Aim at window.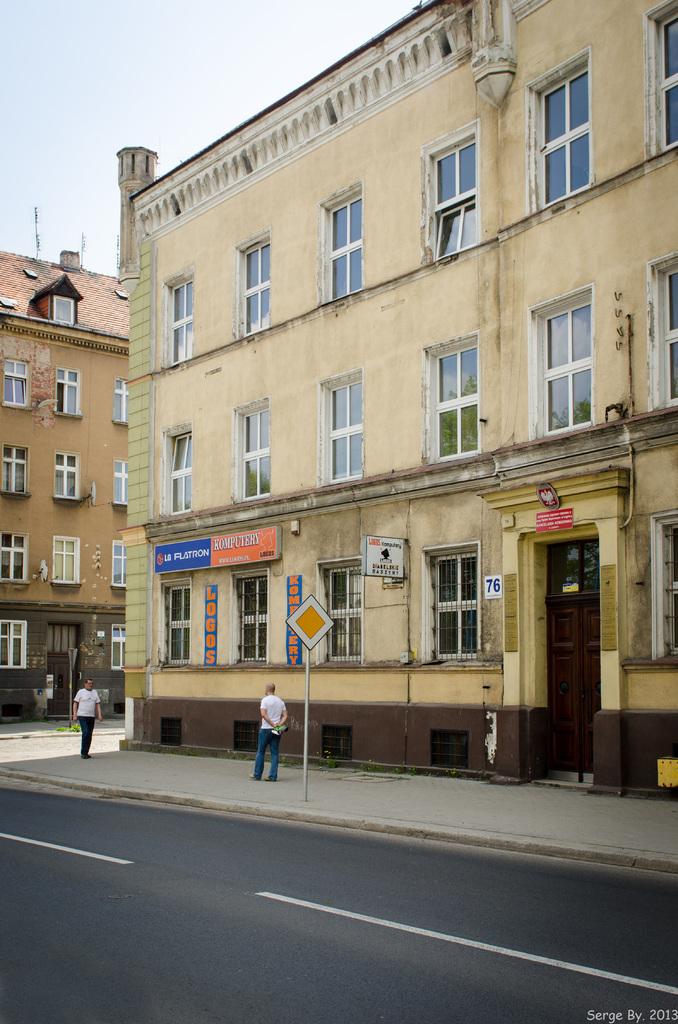
Aimed at BBox(653, 265, 677, 401).
